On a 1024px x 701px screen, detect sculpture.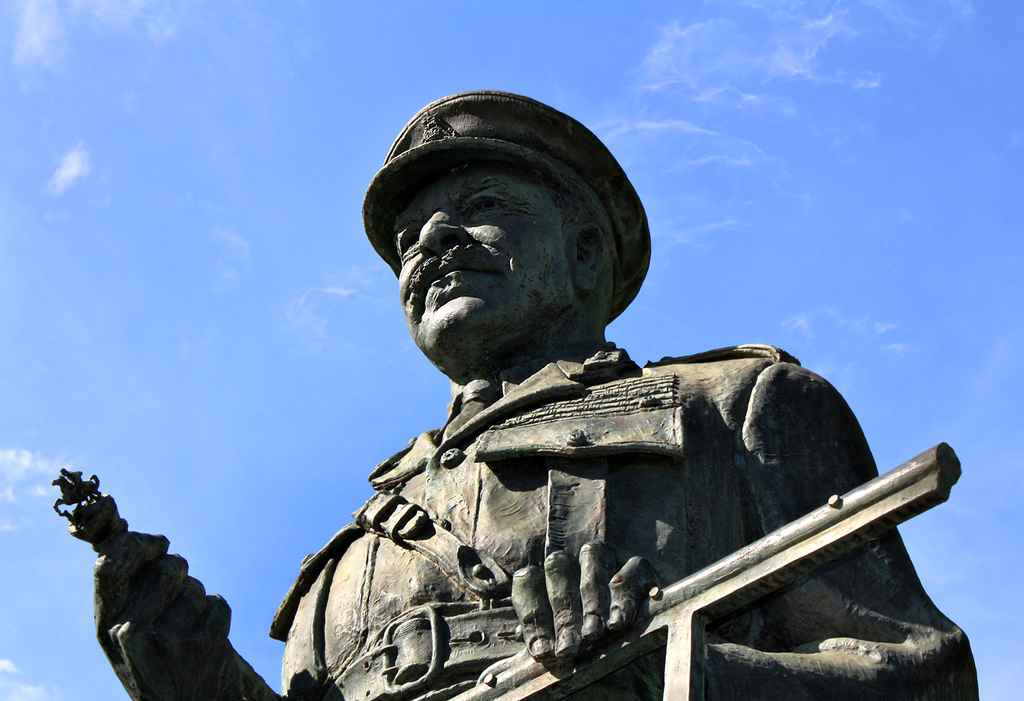
rect(0, 25, 996, 700).
